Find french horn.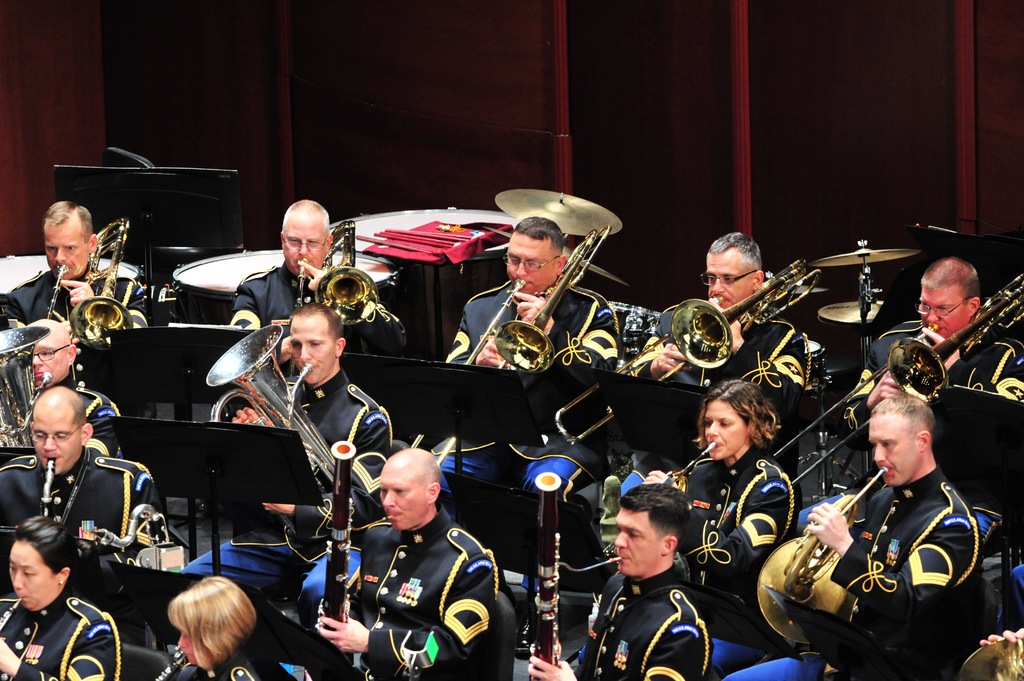
BBox(549, 251, 825, 448).
